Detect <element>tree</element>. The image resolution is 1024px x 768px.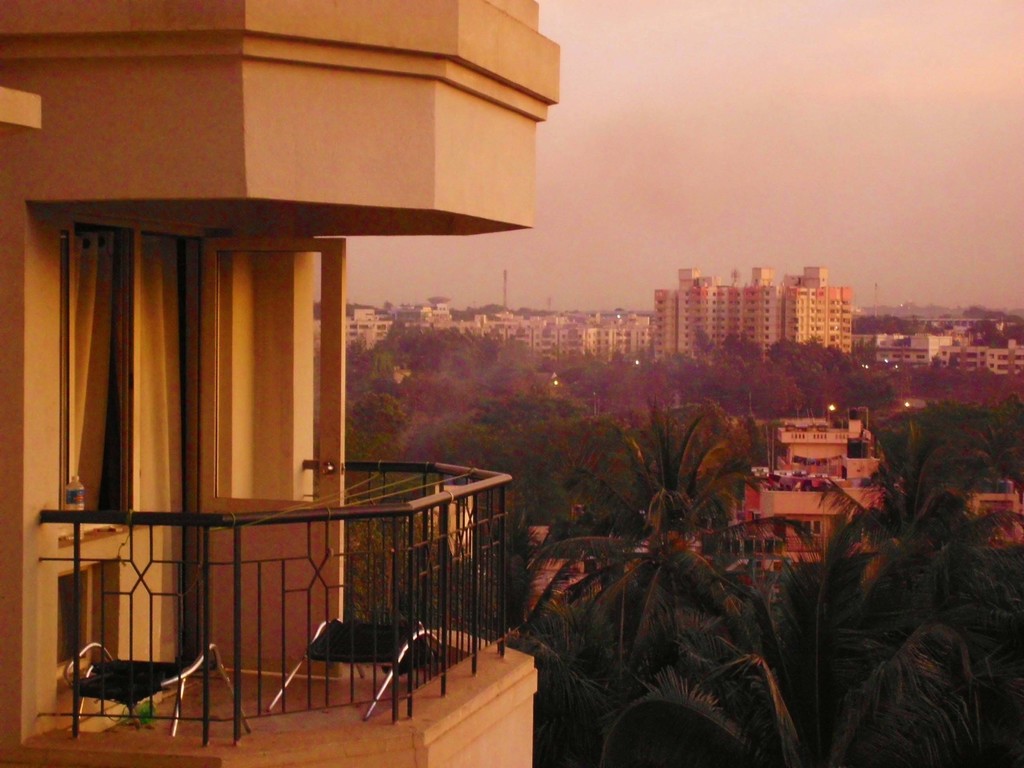
l=634, t=367, r=684, b=426.
